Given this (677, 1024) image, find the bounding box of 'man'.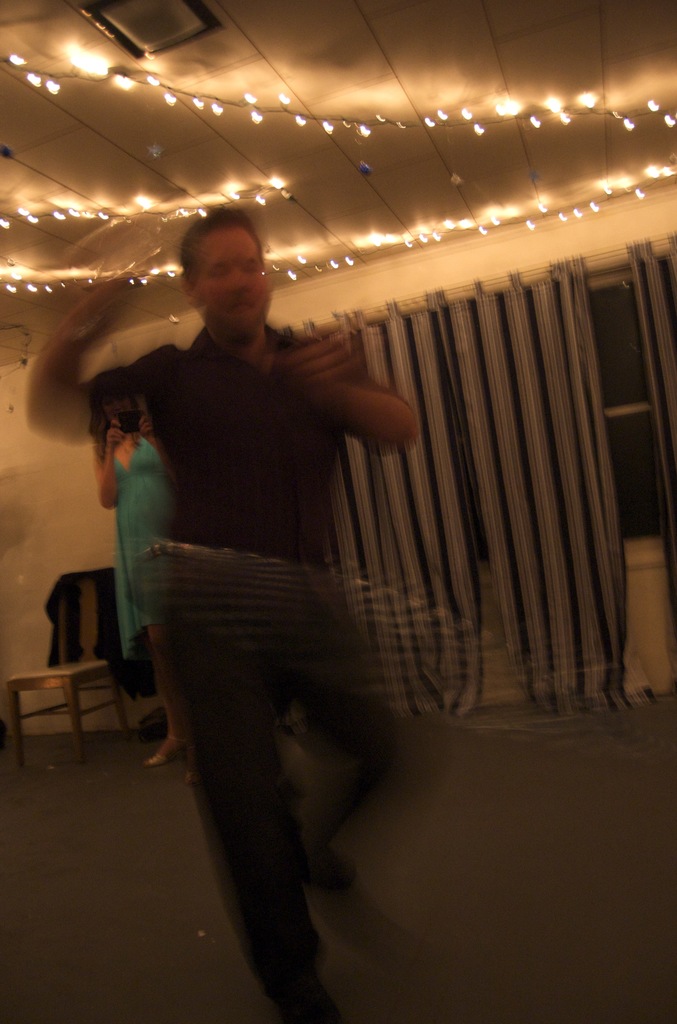
detection(92, 203, 434, 827).
